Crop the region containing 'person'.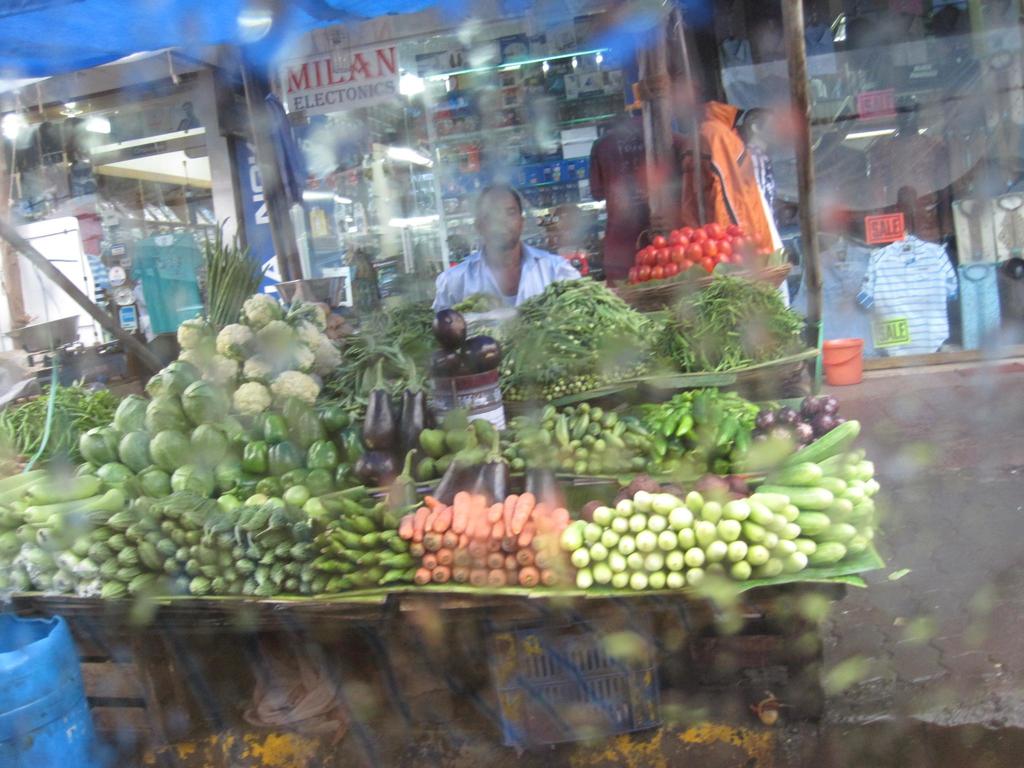
Crop region: x1=433 y1=180 x2=584 y2=310.
